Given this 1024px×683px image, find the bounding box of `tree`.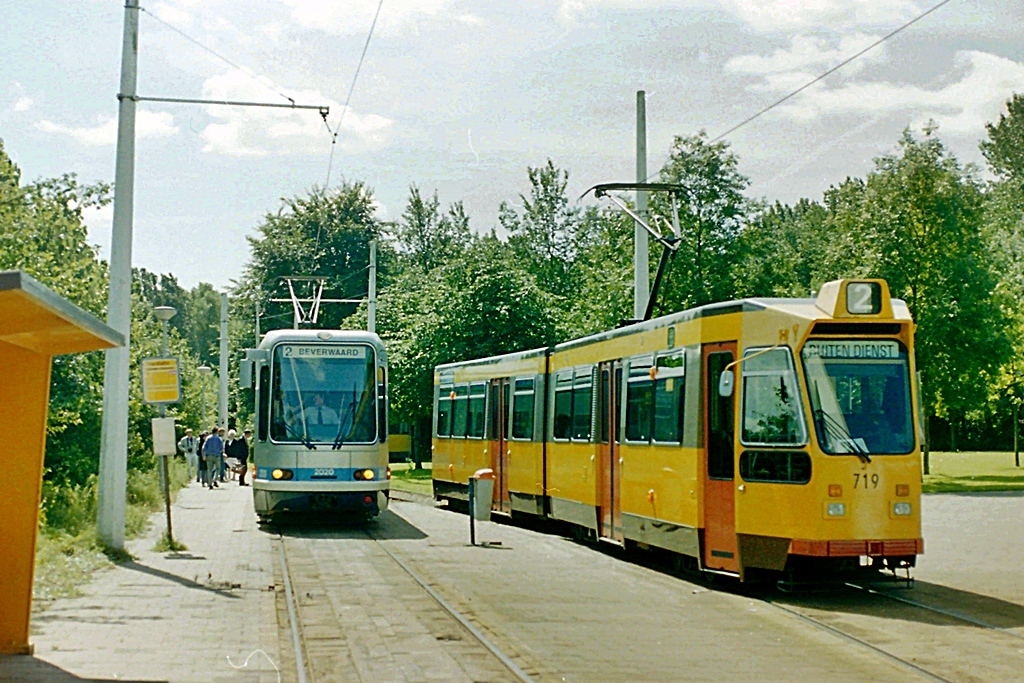
bbox(861, 113, 1005, 355).
